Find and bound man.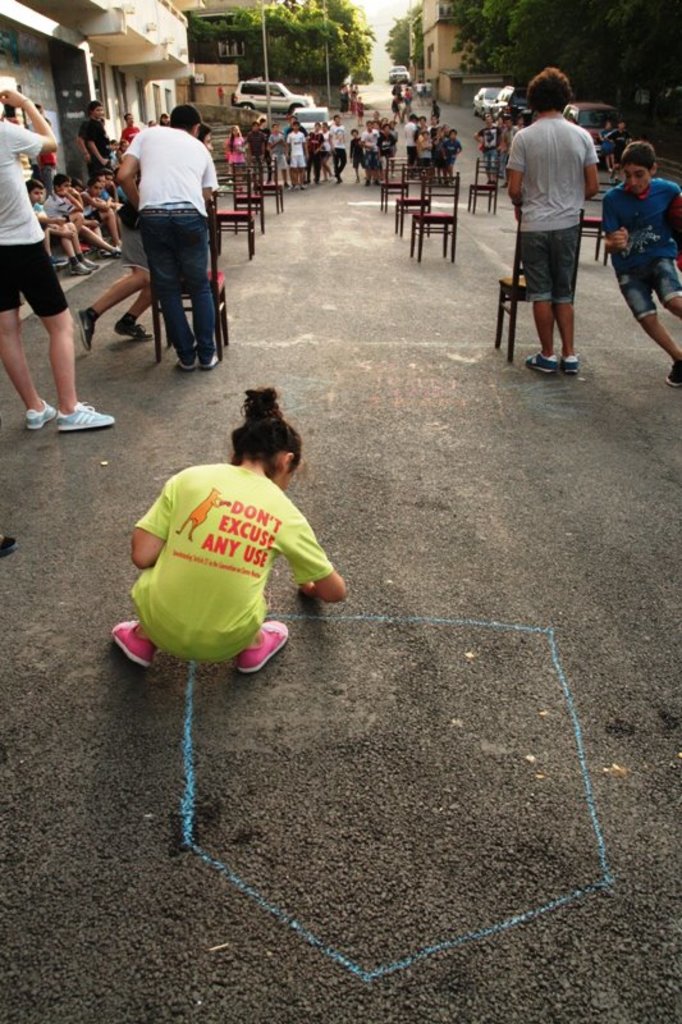
Bound: Rect(79, 99, 115, 170).
